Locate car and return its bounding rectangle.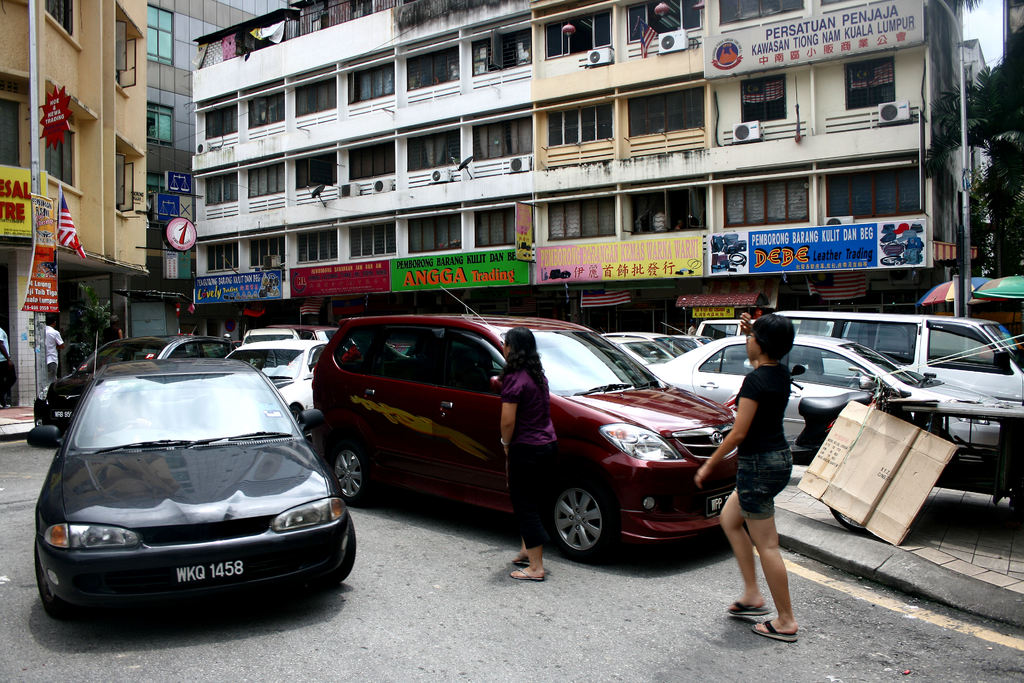
[645, 329, 1012, 461].
